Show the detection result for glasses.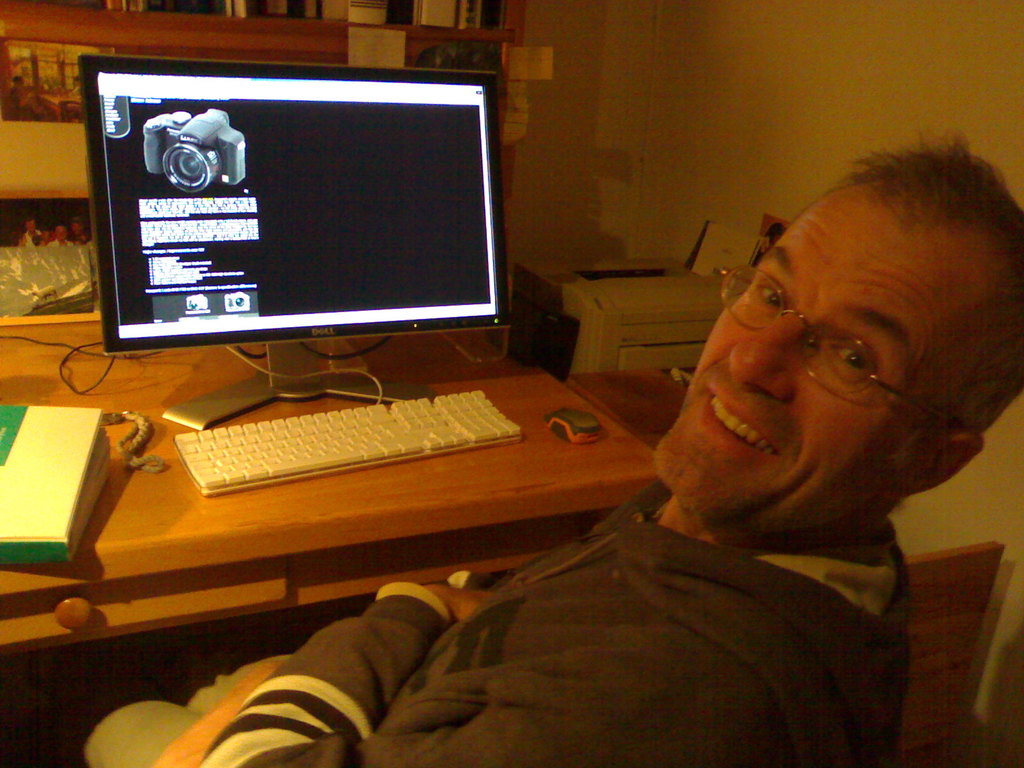
{"left": 702, "top": 260, "right": 1002, "bottom": 391}.
